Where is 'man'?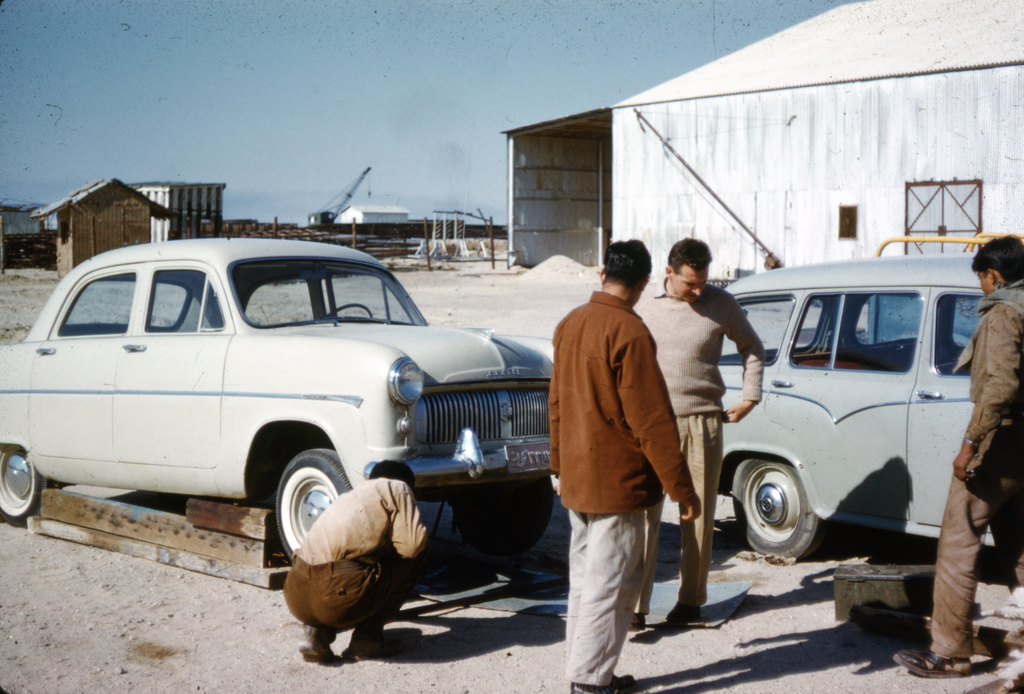
(278,456,435,665).
